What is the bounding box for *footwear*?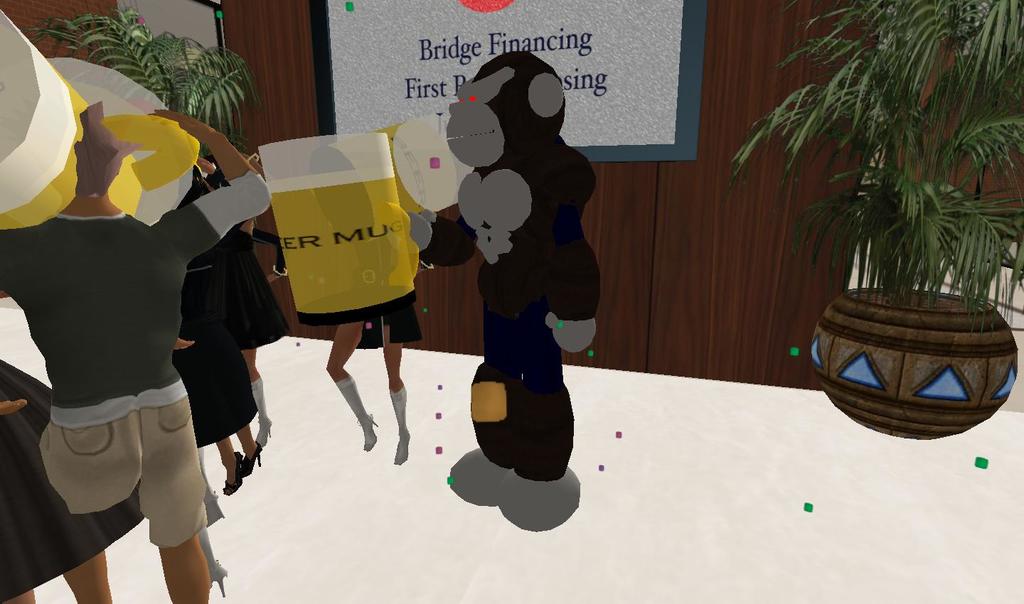
l=208, t=565, r=228, b=599.
